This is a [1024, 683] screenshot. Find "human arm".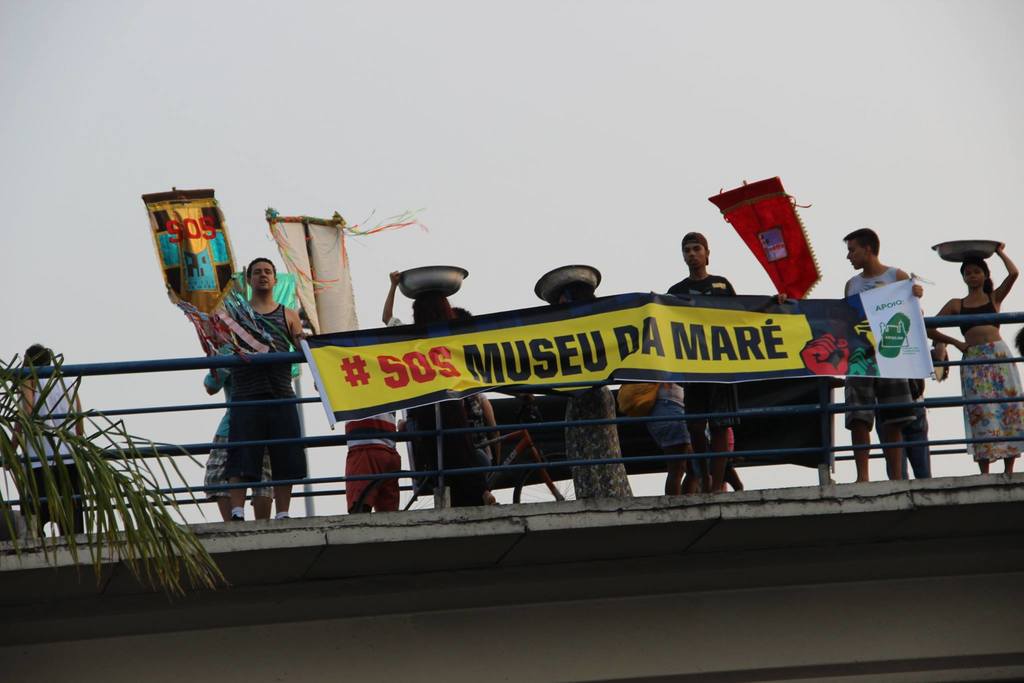
Bounding box: [902, 268, 925, 305].
